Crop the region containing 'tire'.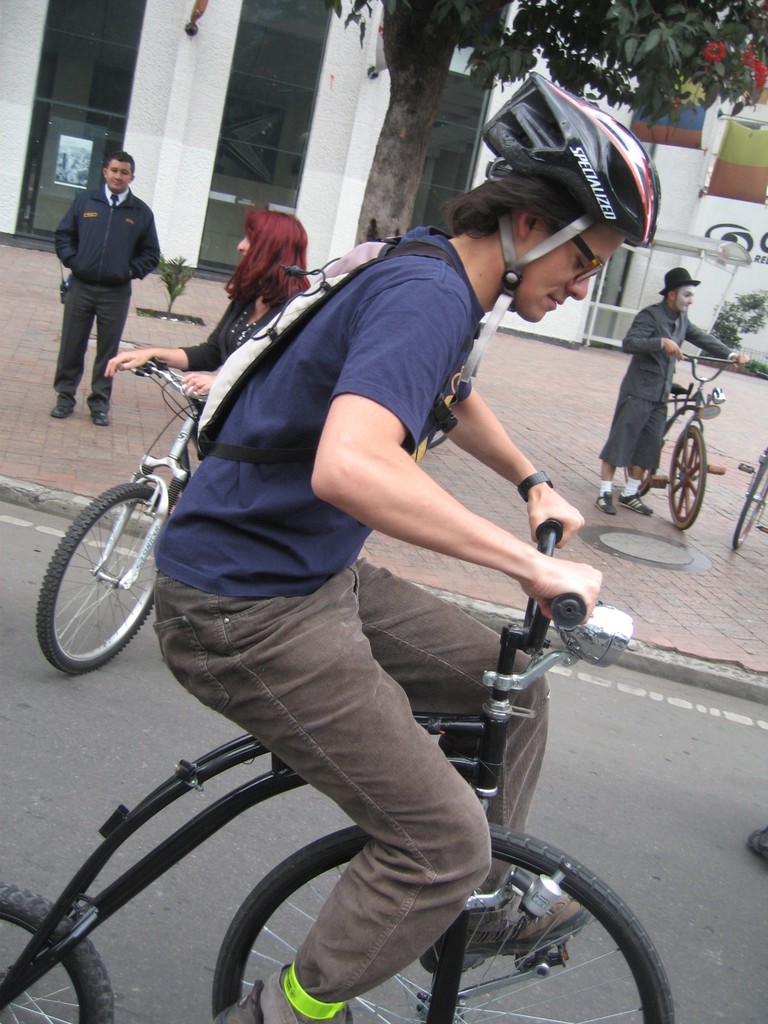
Crop region: [216,817,678,1023].
